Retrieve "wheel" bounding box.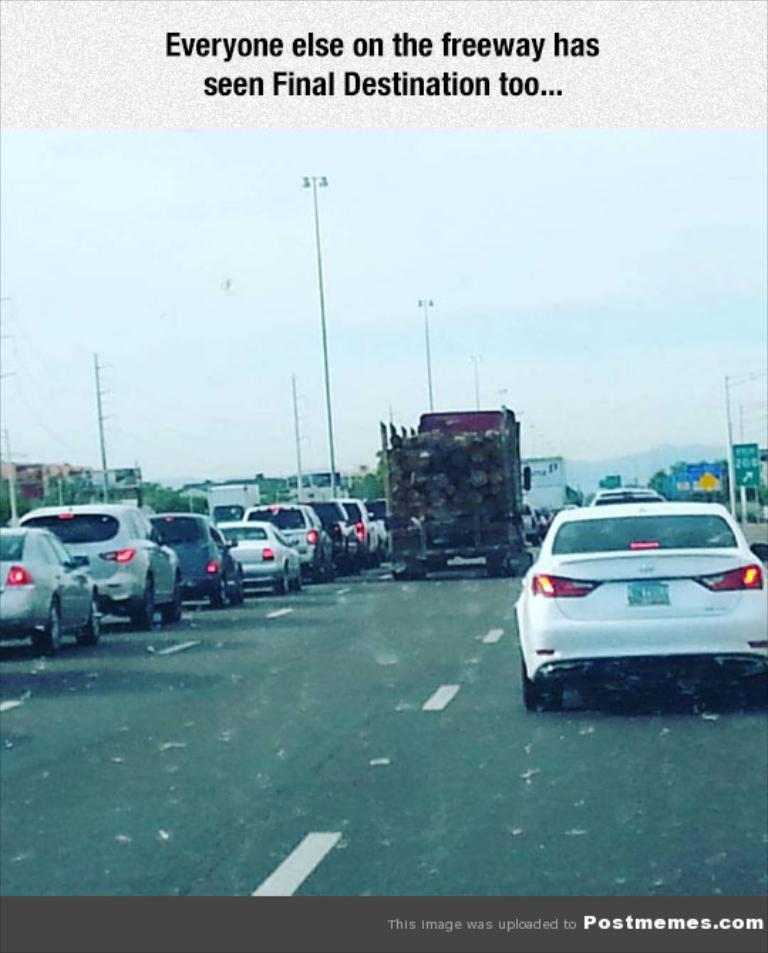
Bounding box: 132,580,156,632.
